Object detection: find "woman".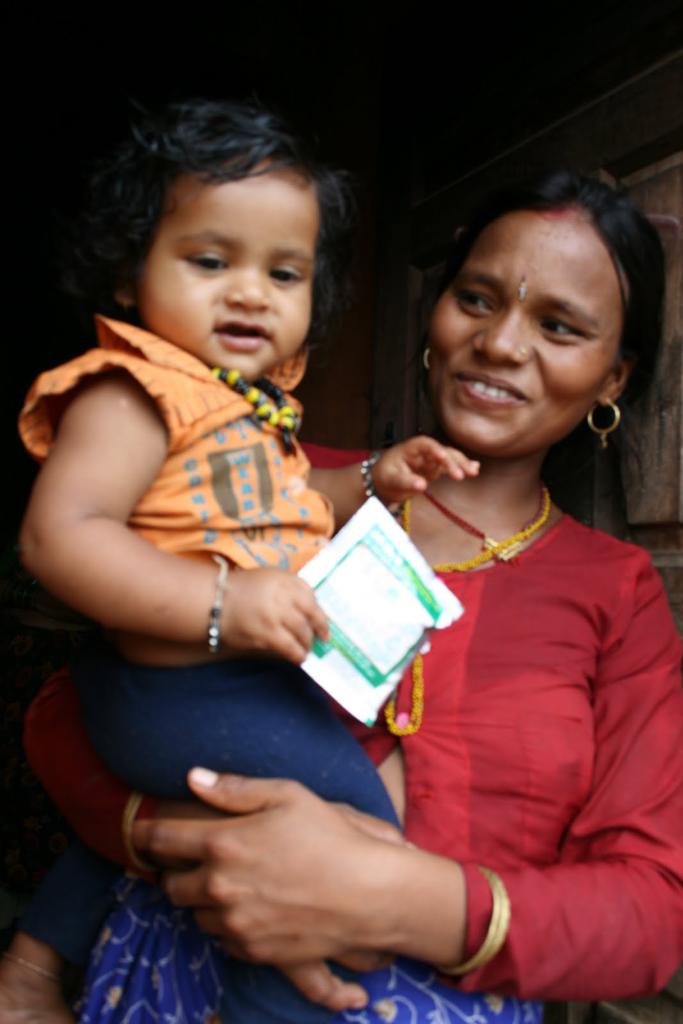
[left=0, top=147, right=682, bottom=1023].
